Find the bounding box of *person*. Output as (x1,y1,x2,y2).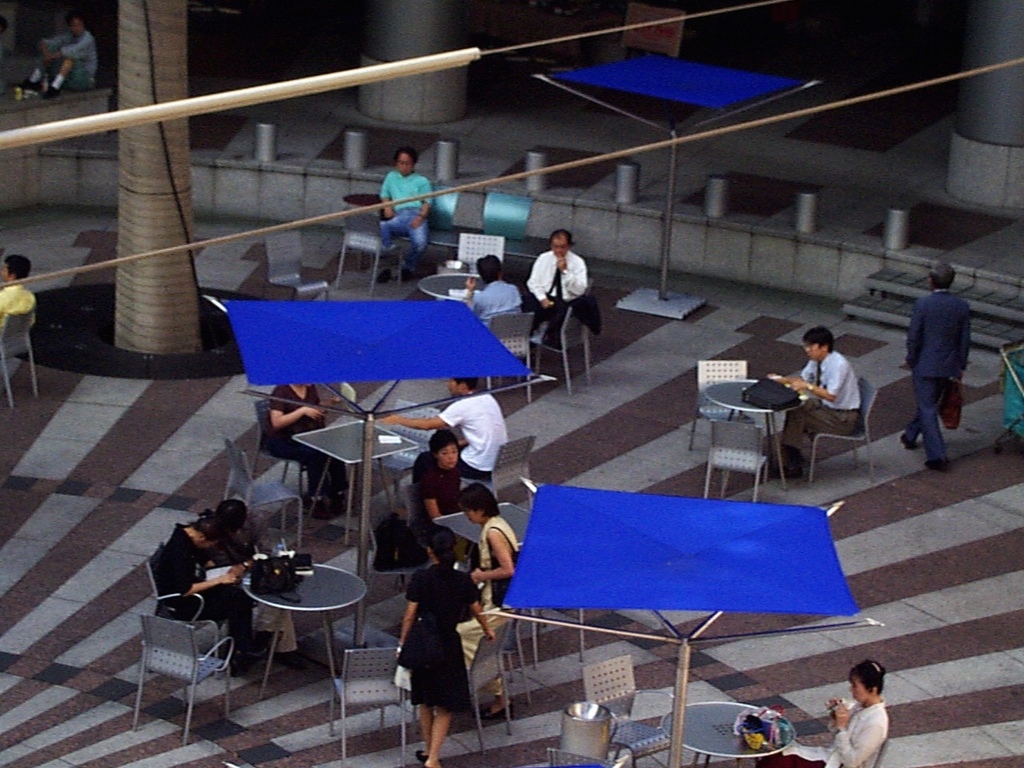
(22,8,102,98).
